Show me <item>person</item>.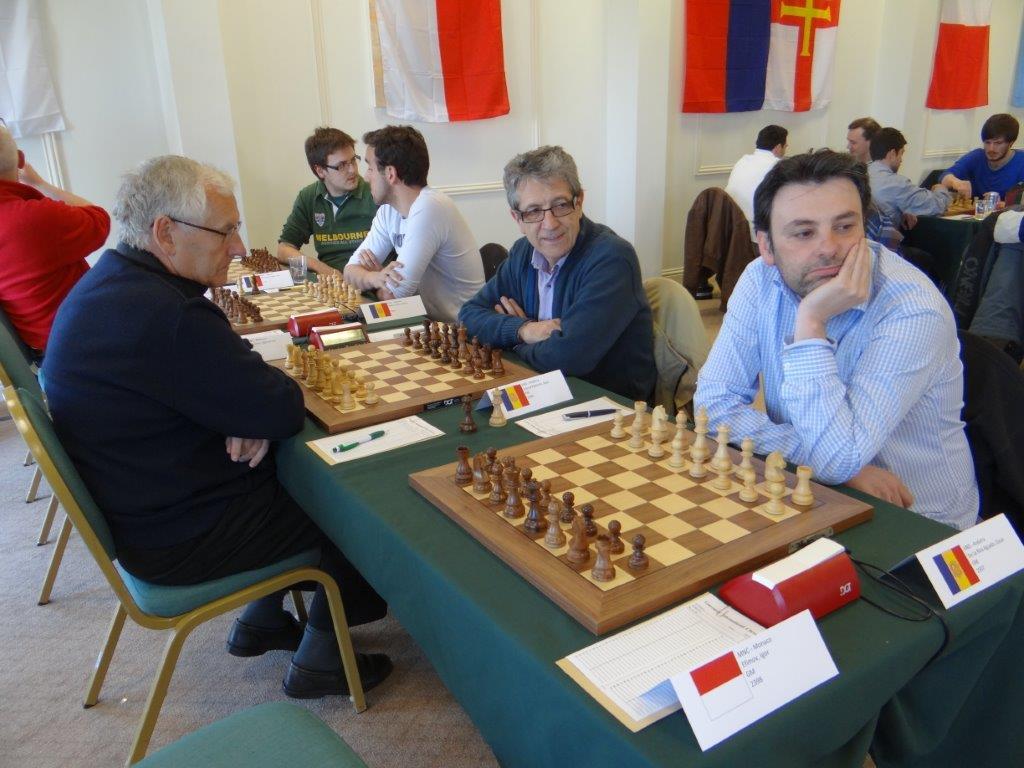
<item>person</item> is here: <region>869, 128, 956, 255</region>.
